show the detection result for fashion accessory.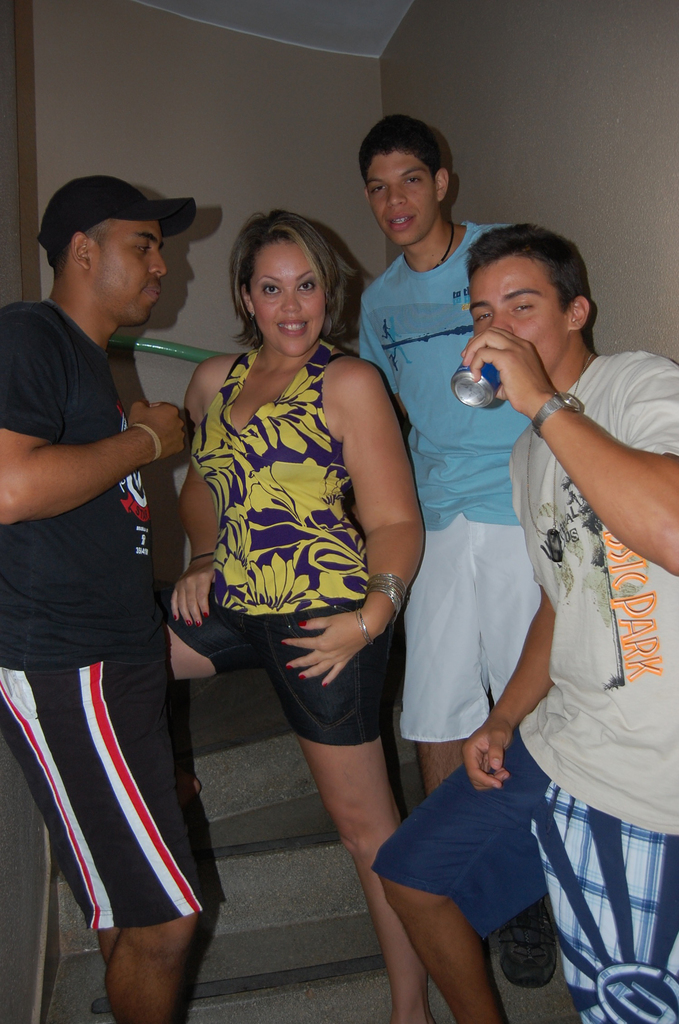
(35, 171, 199, 271).
